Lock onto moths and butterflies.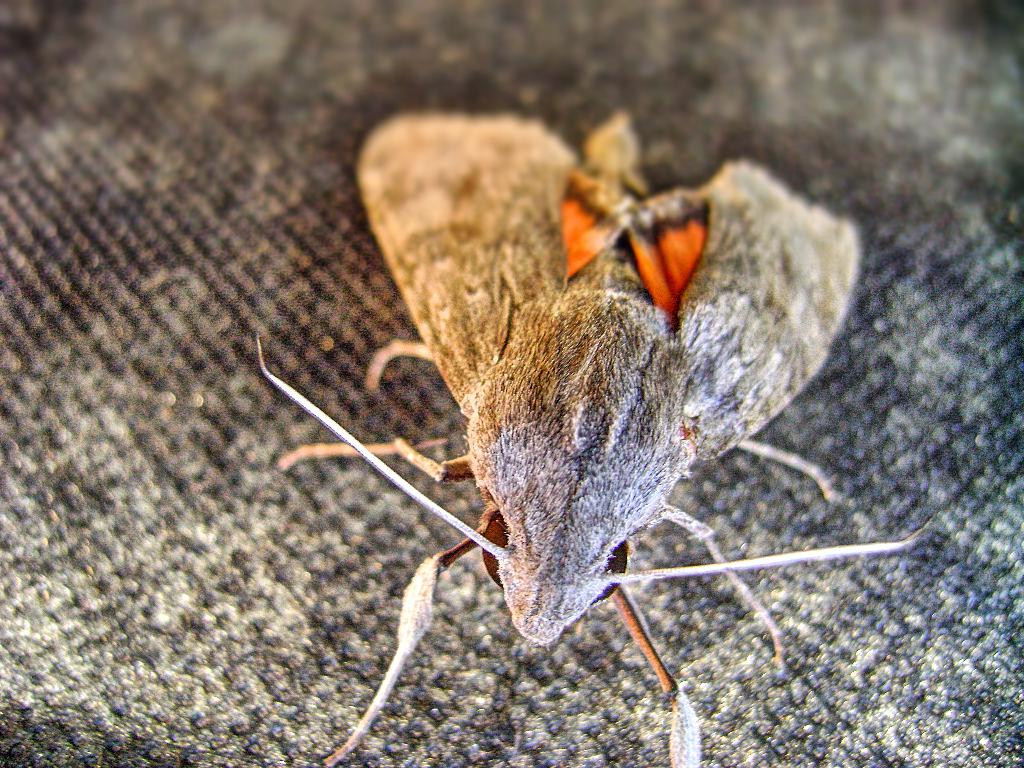
Locked: 257 108 938 767.
